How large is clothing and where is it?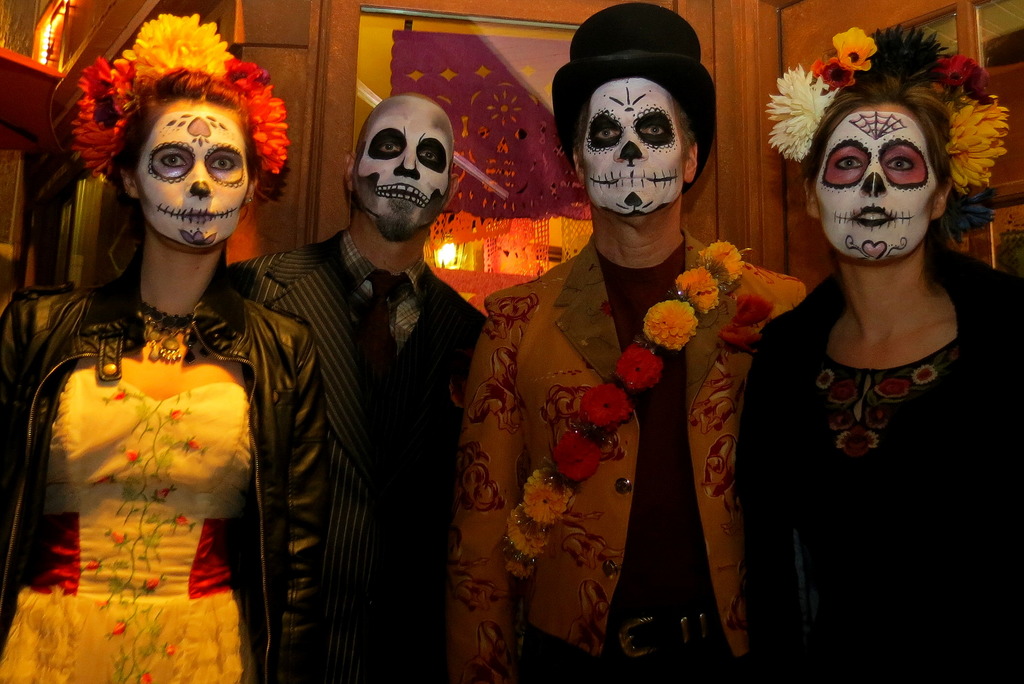
Bounding box: <bbox>735, 245, 1023, 683</bbox>.
